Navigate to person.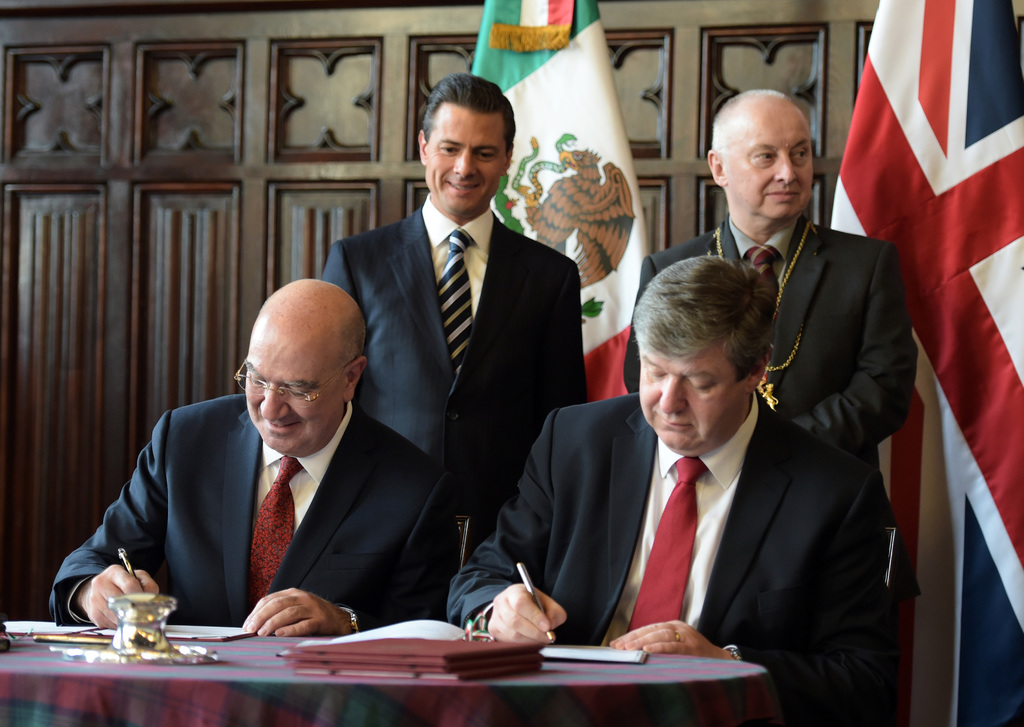
Navigation target: select_region(316, 74, 586, 577).
